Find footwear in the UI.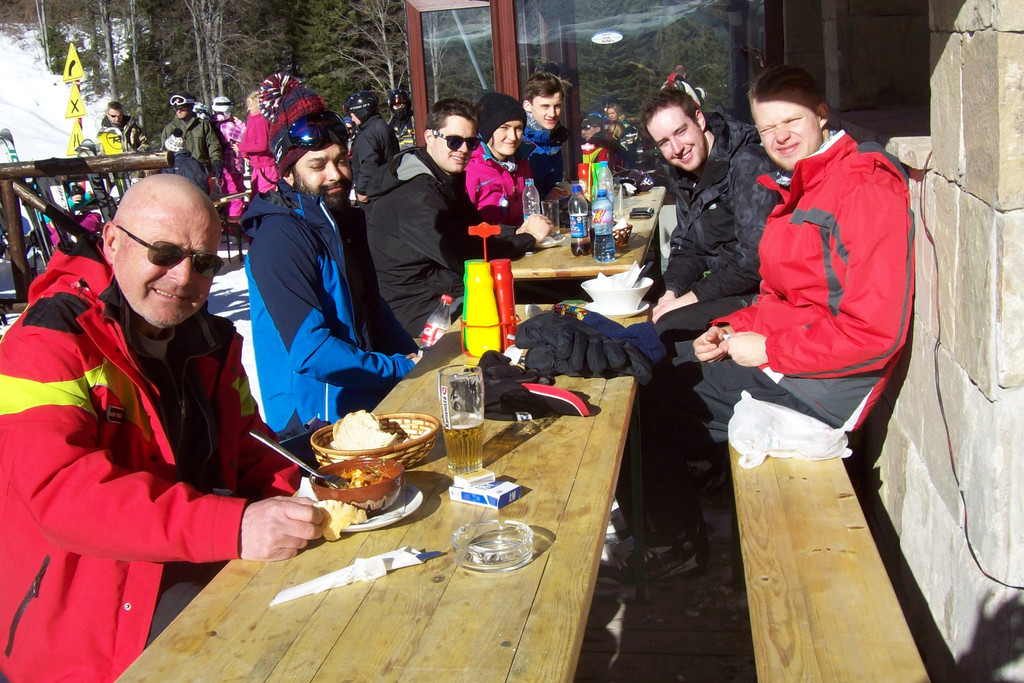
UI element at crop(600, 522, 705, 586).
